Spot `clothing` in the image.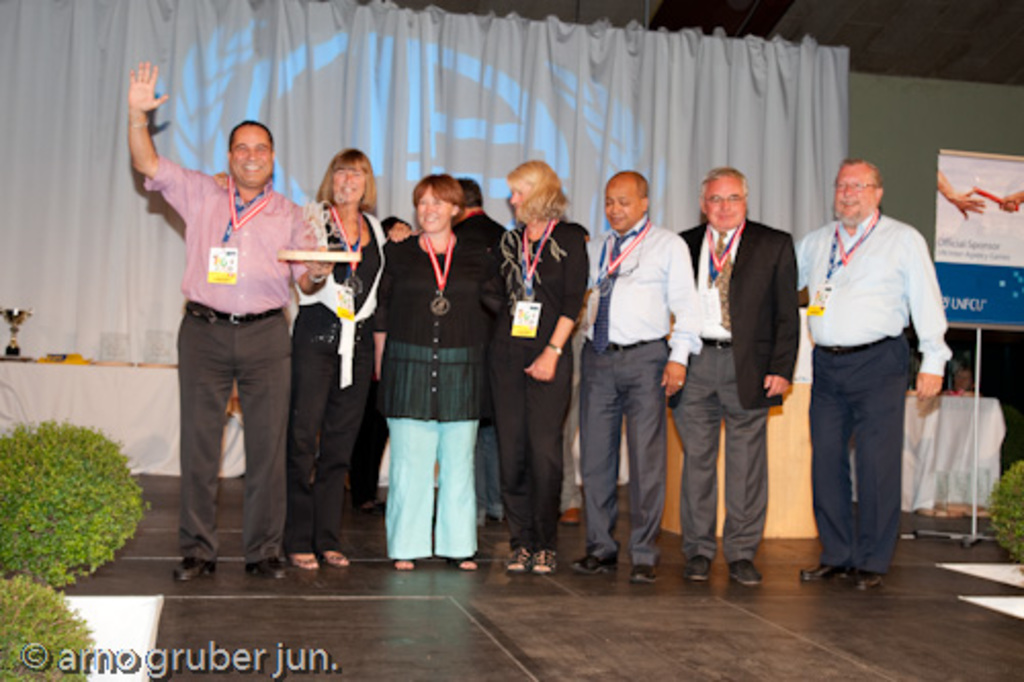
`clothing` found at box=[371, 229, 496, 565].
